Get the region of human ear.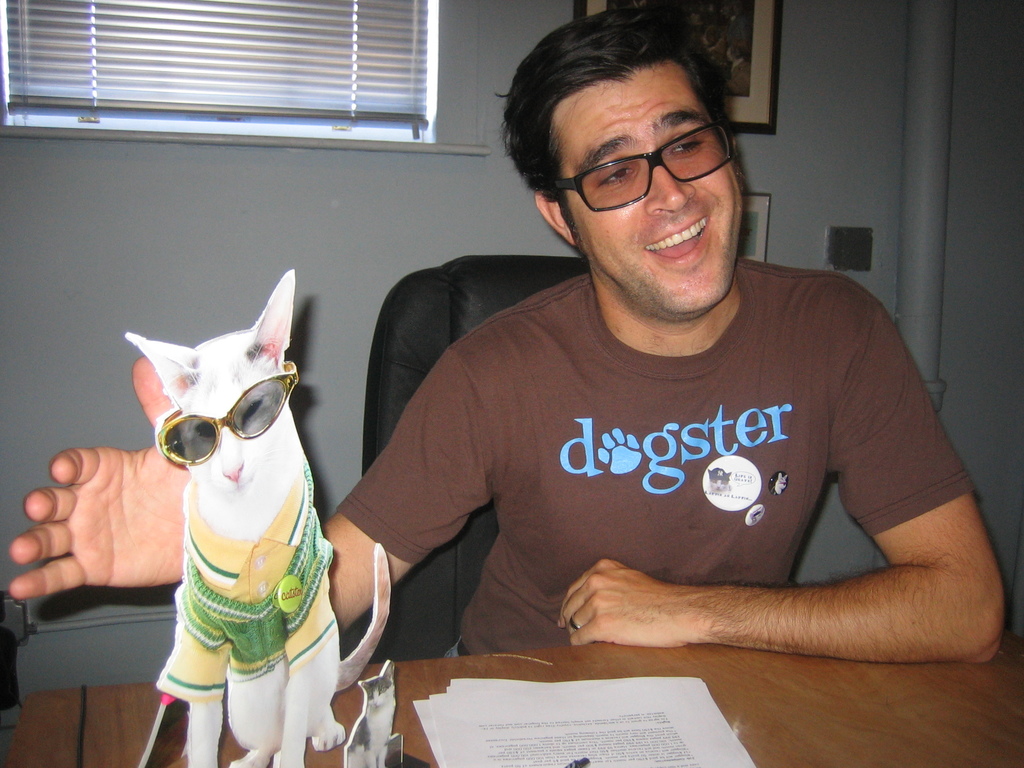
rect(535, 188, 577, 243).
